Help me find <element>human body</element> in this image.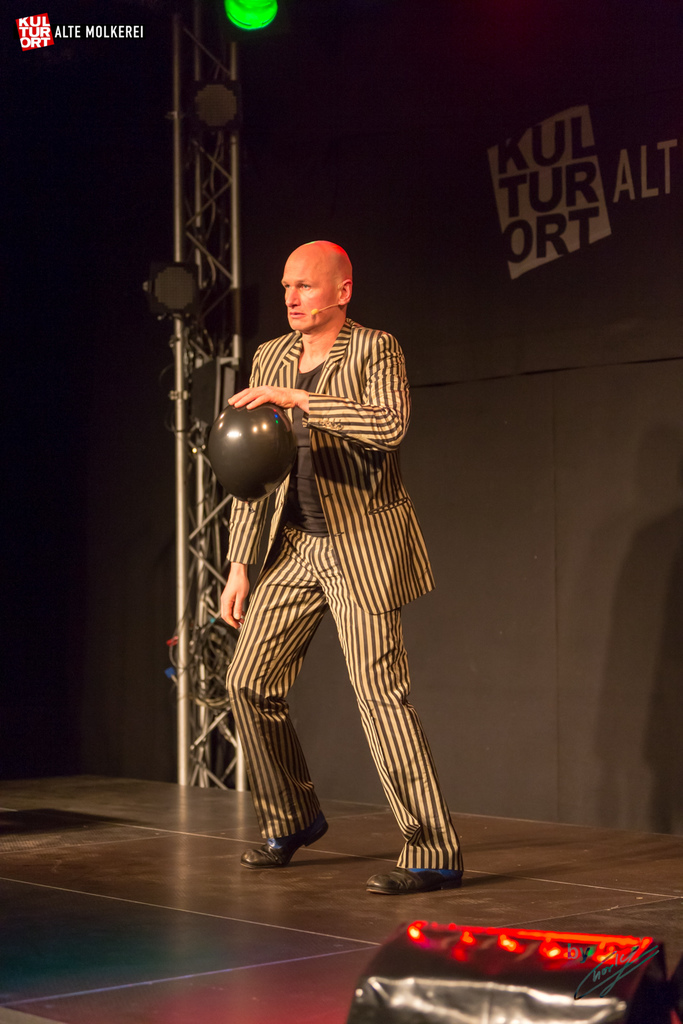
Found it: {"left": 220, "top": 207, "right": 447, "bottom": 927}.
